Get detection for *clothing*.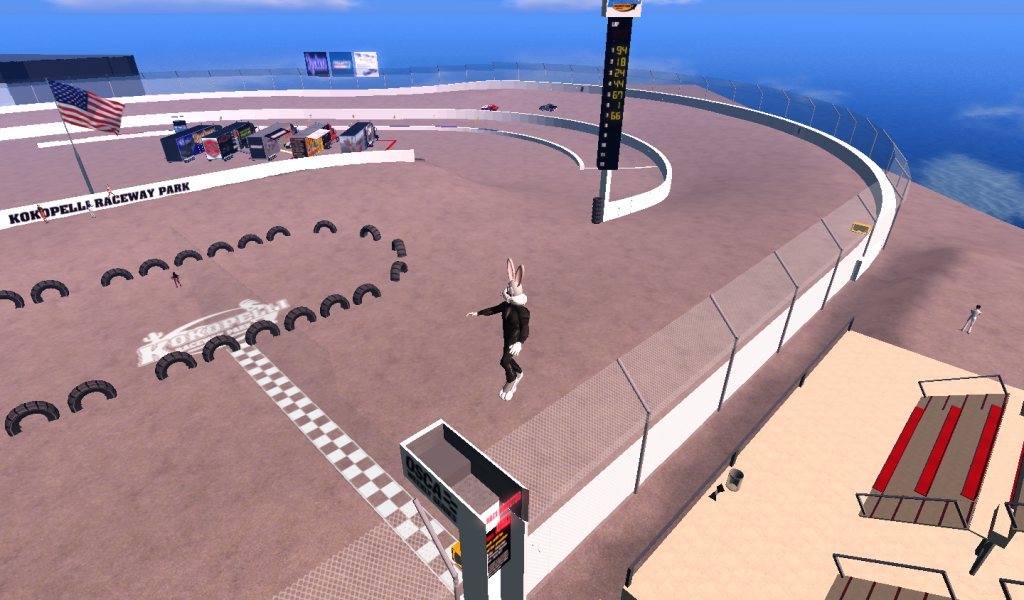
Detection: {"x1": 480, "y1": 301, "x2": 528, "y2": 385}.
